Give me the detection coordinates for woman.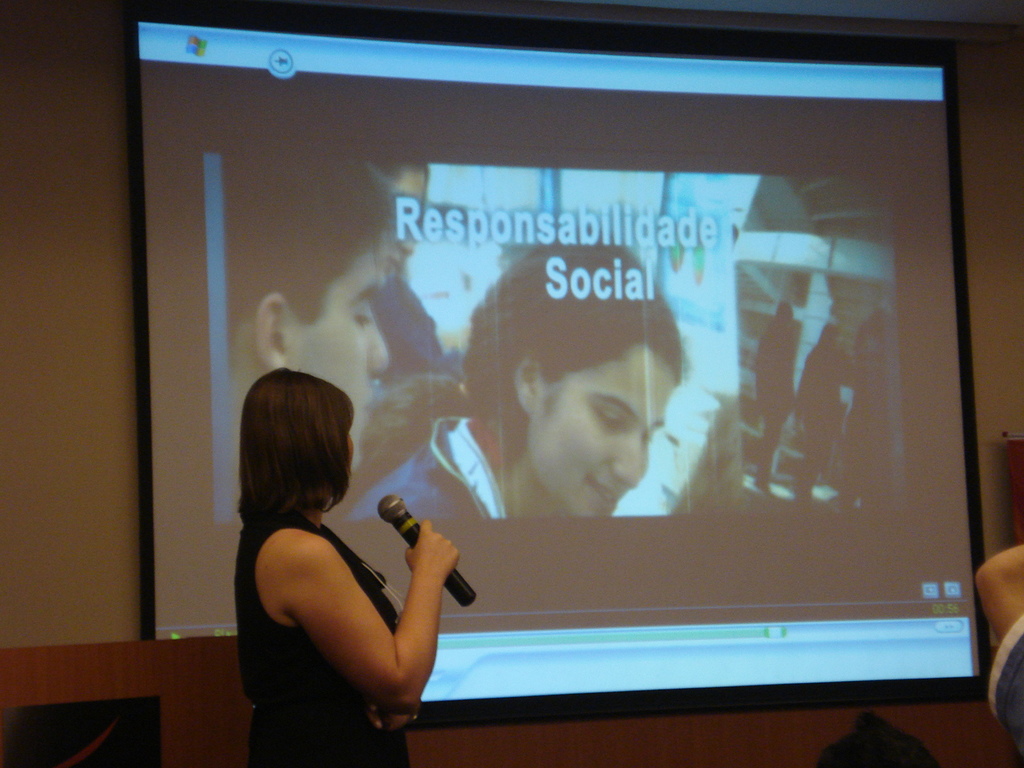
bbox(341, 239, 684, 520).
